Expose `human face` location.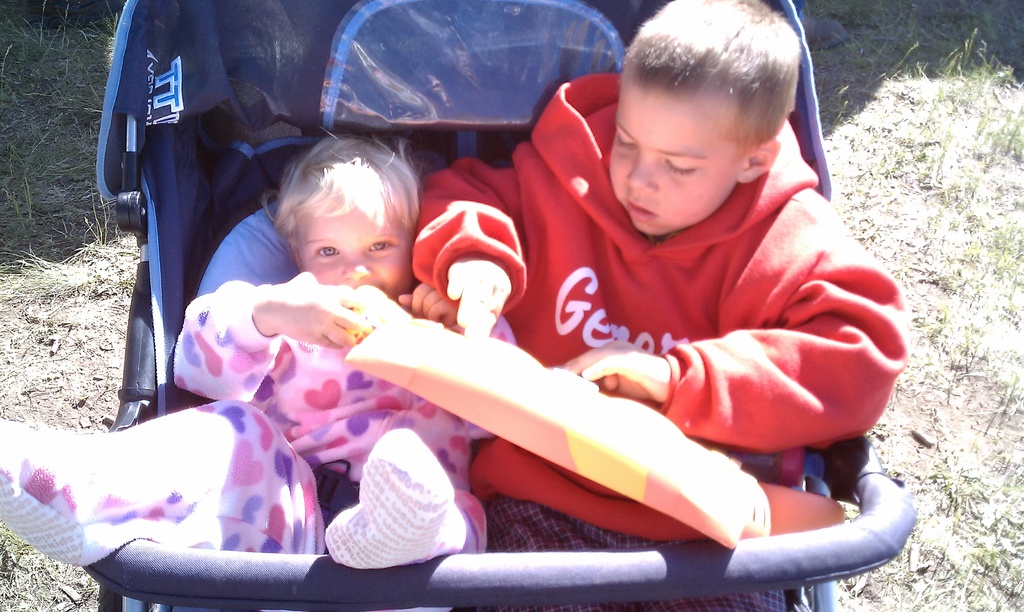
Exposed at <box>298,207,413,301</box>.
